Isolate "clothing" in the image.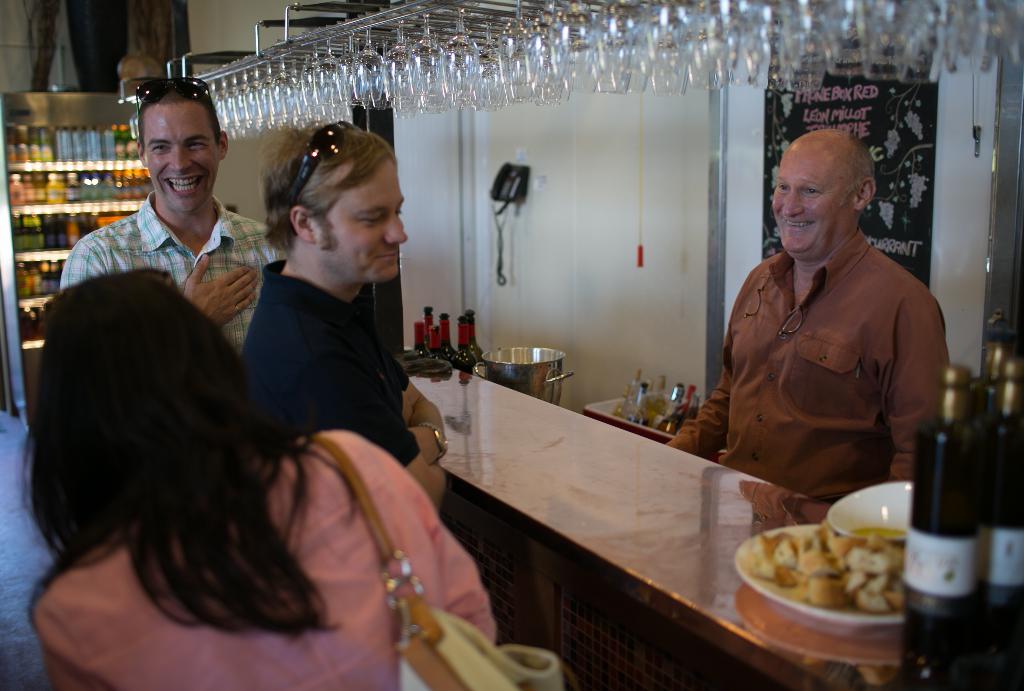
Isolated region: 54, 189, 288, 354.
